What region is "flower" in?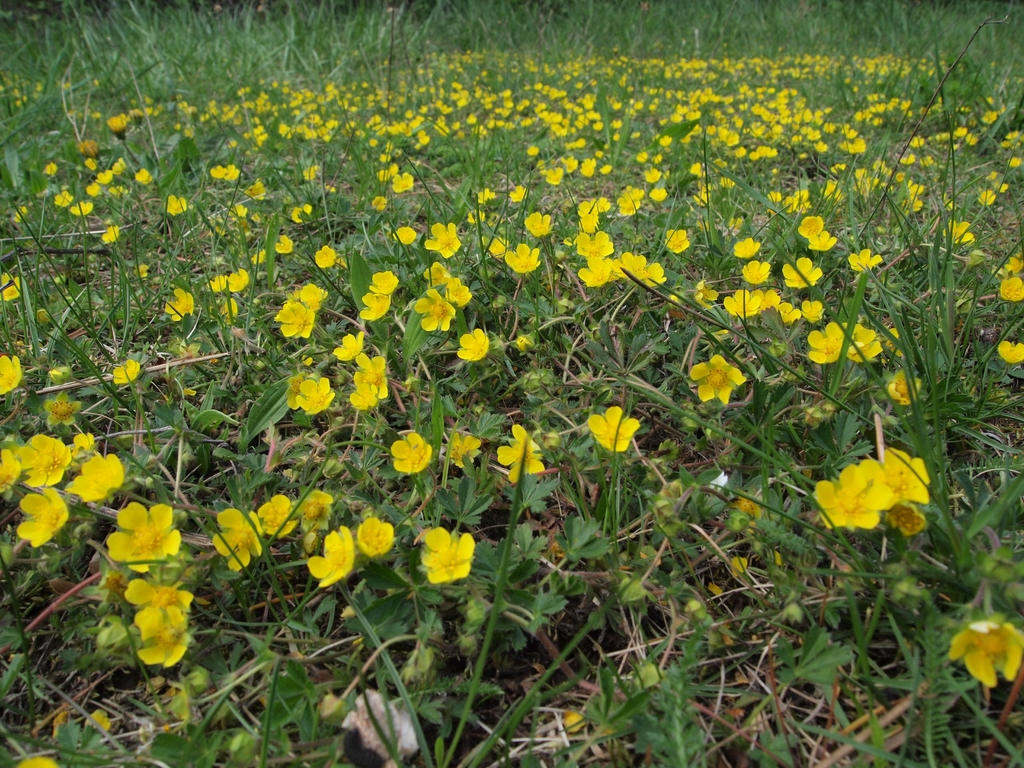
region(141, 620, 188, 668).
